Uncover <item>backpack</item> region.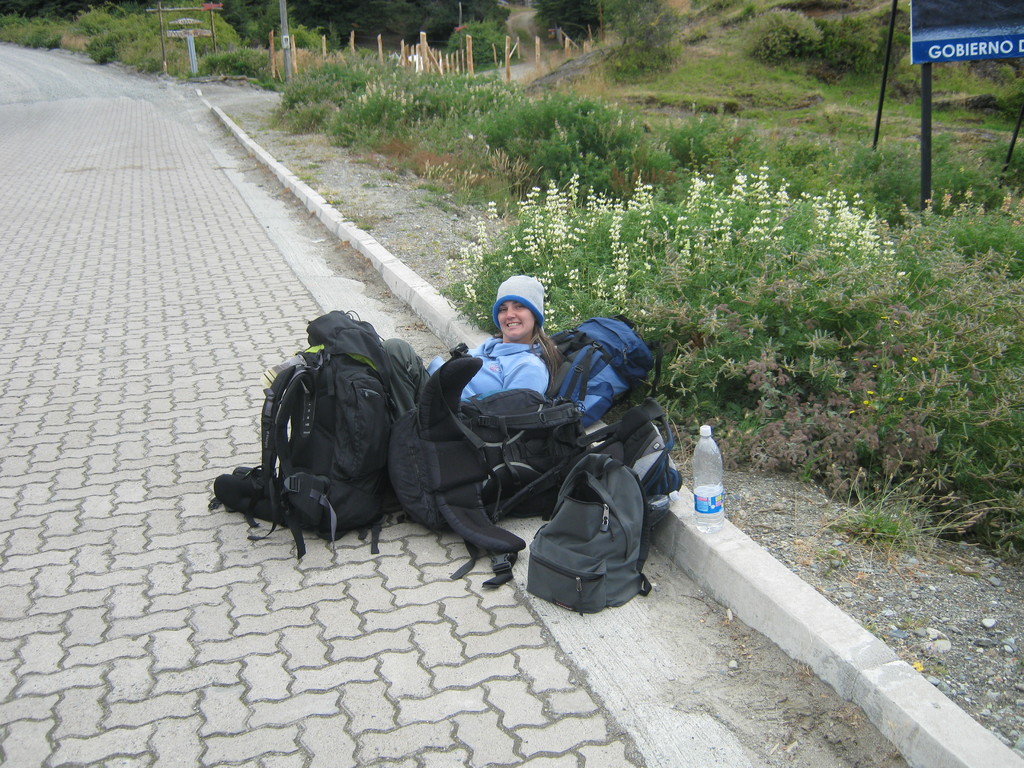
Uncovered: box=[531, 314, 673, 429].
